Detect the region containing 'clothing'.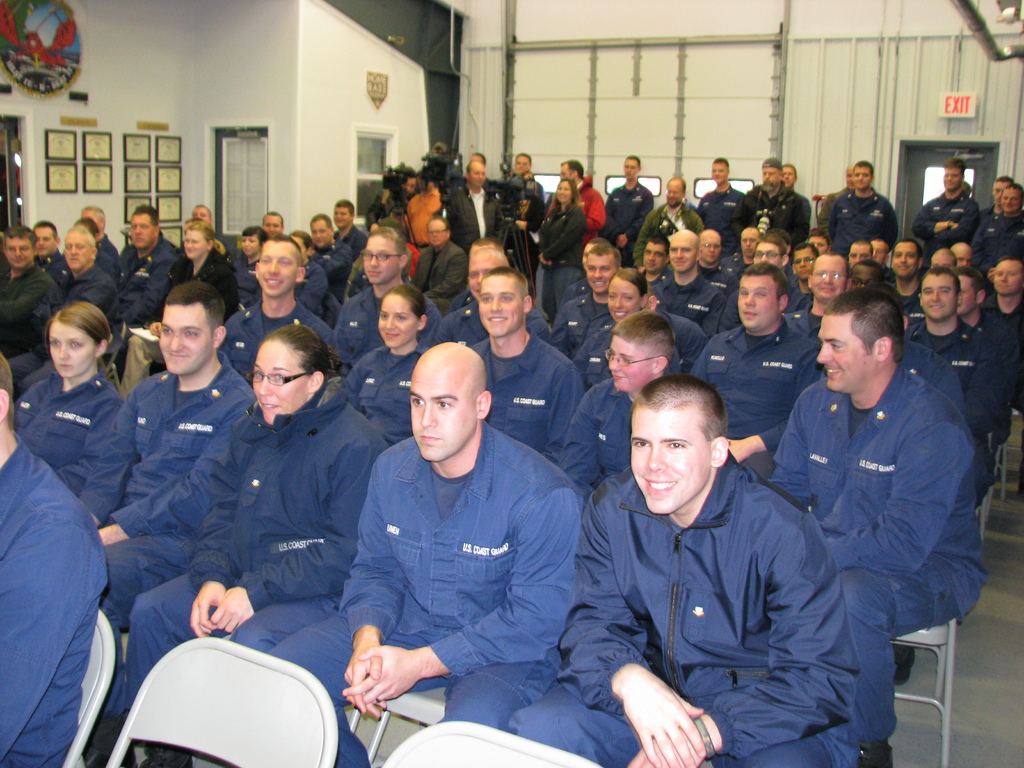
bbox(362, 185, 396, 229).
